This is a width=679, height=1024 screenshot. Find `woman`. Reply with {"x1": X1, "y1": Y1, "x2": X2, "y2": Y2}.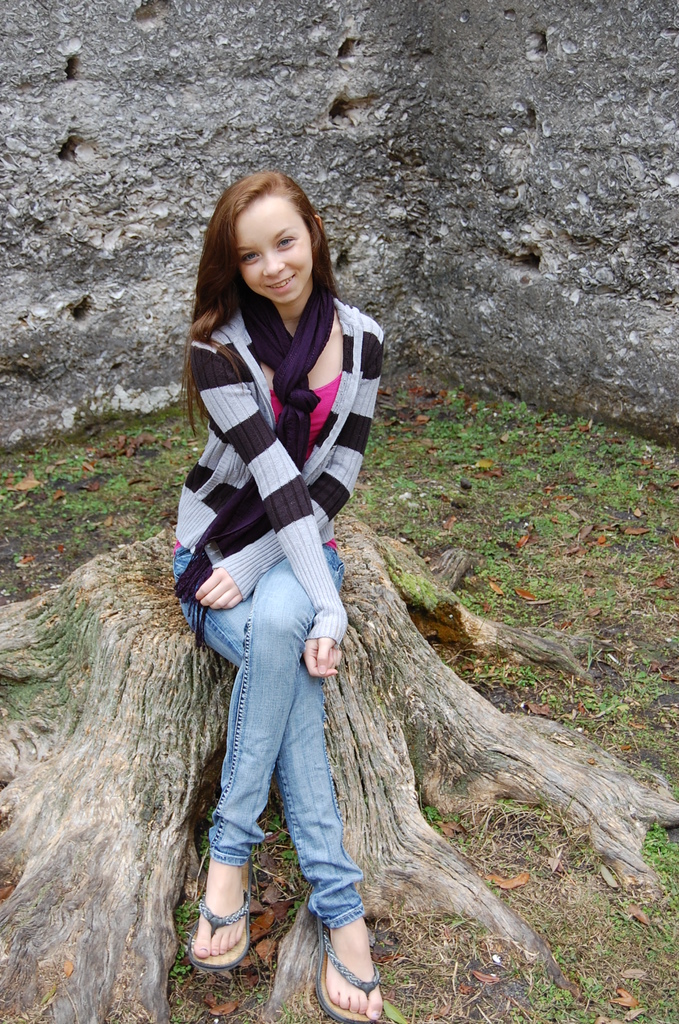
{"x1": 168, "y1": 171, "x2": 386, "y2": 1023}.
